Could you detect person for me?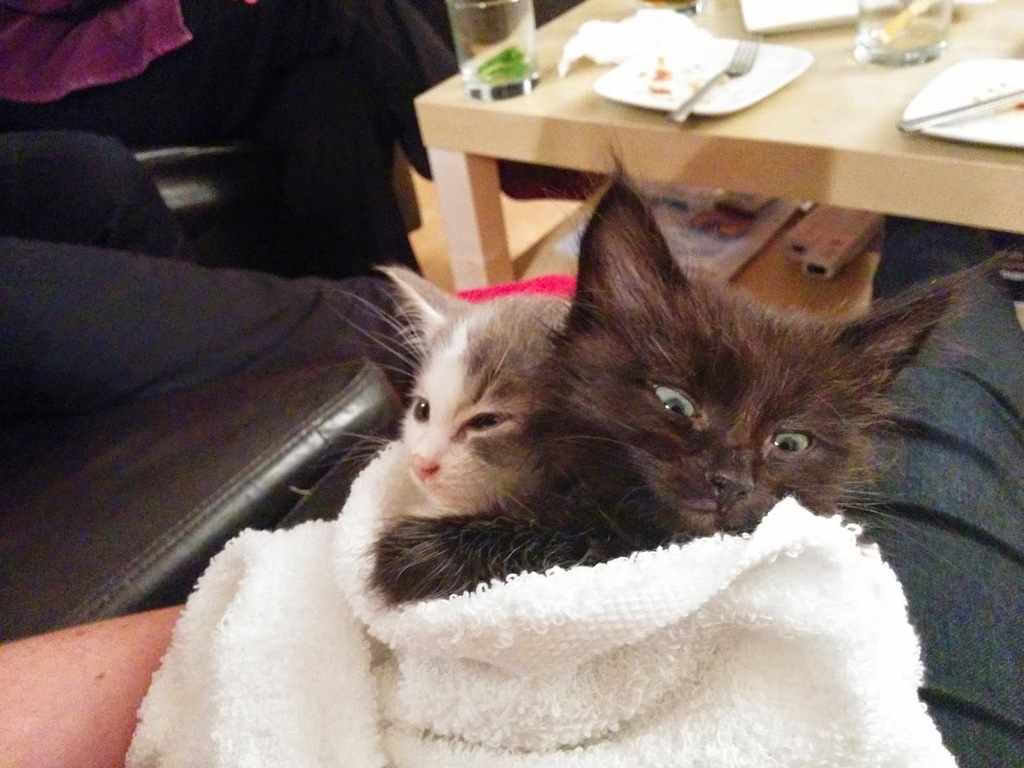
Detection result: (0, 213, 1023, 767).
